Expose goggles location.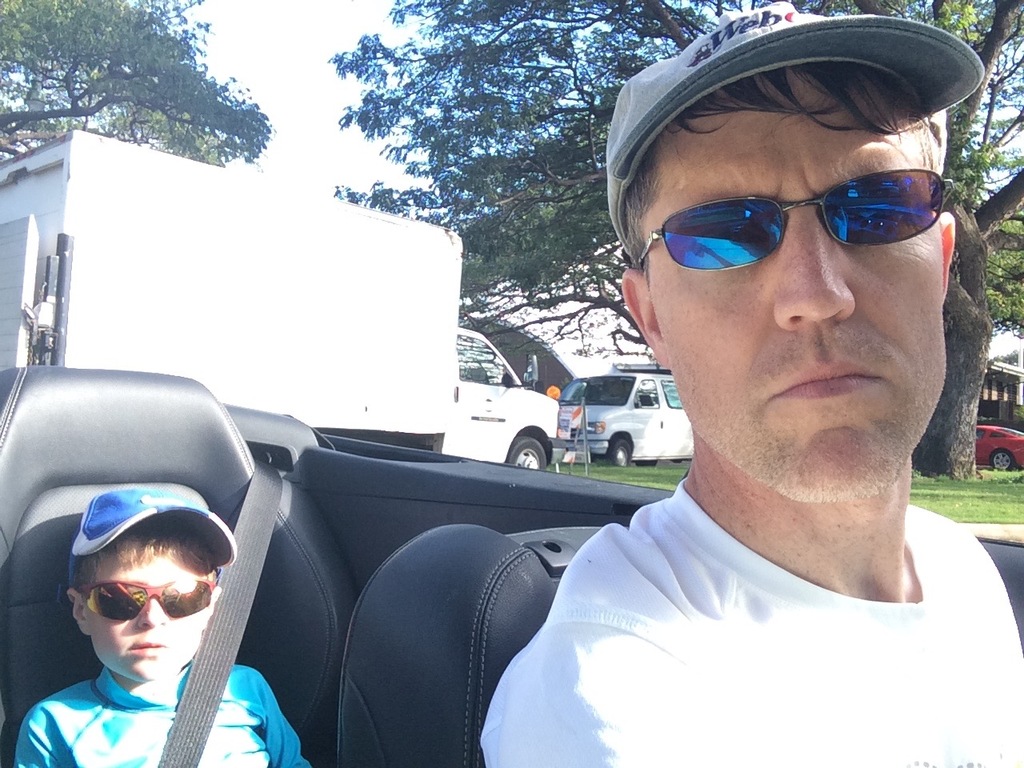
Exposed at [75, 570, 221, 622].
